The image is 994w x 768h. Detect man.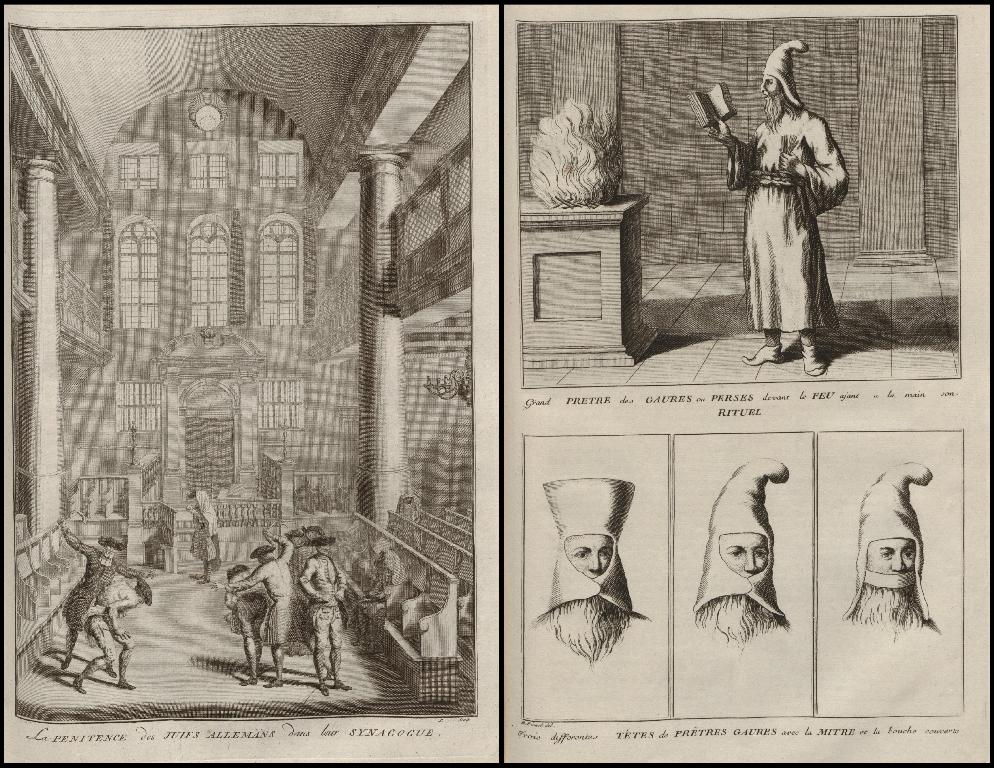
Detection: rect(206, 526, 336, 690).
